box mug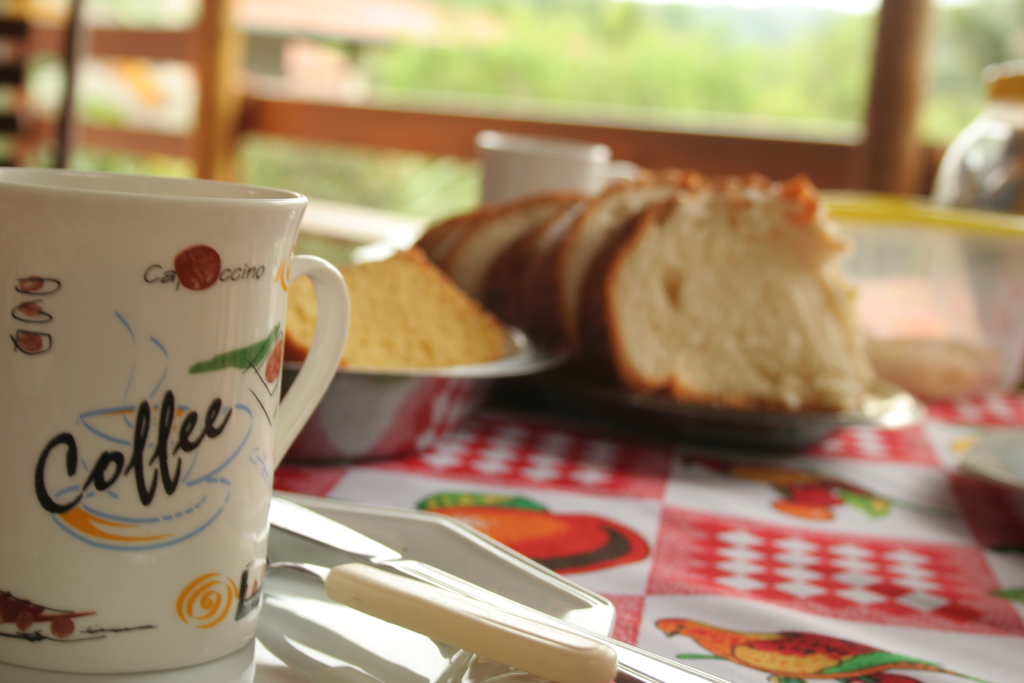
{"left": 0, "top": 168, "right": 346, "bottom": 676}
